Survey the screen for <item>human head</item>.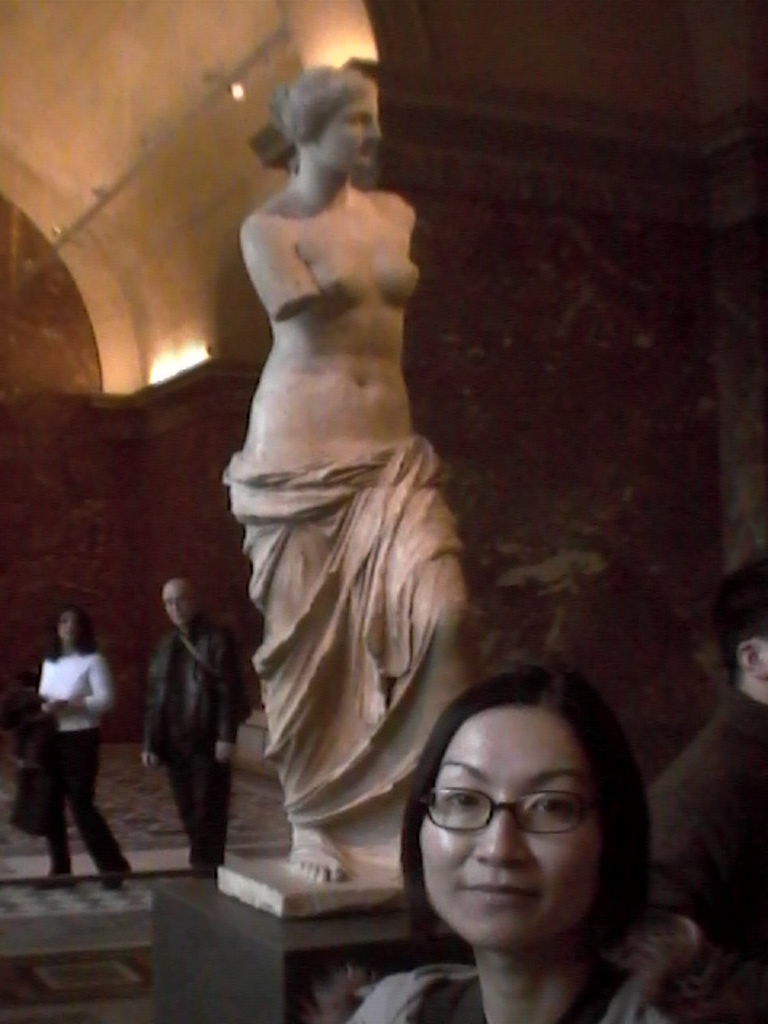
Survey found: <region>50, 611, 91, 648</region>.
